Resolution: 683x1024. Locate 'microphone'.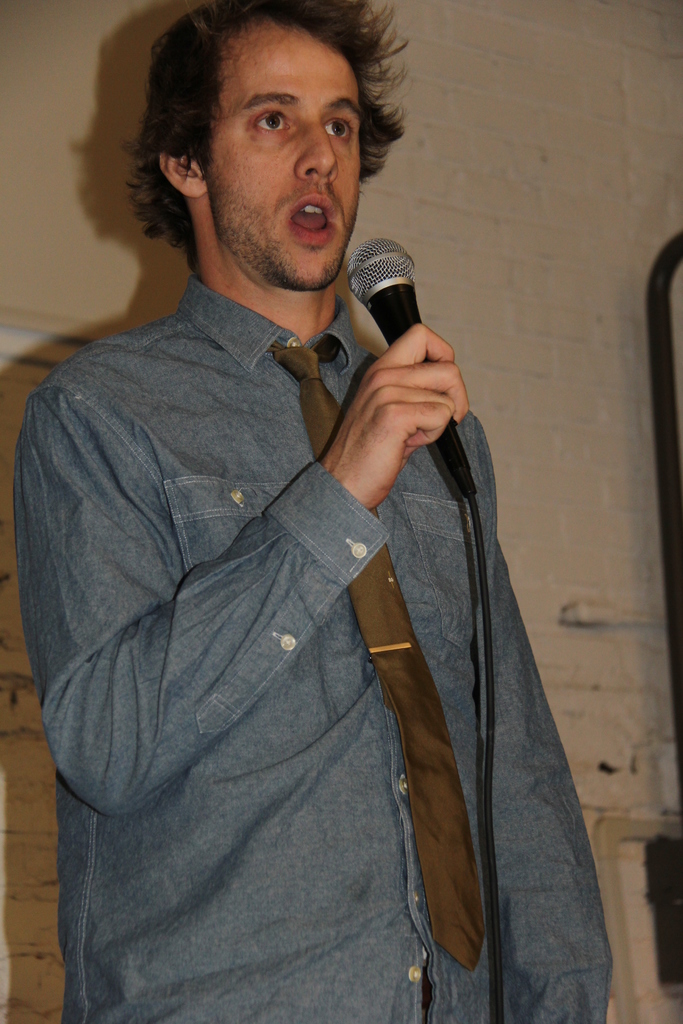
(x1=301, y1=200, x2=480, y2=482).
